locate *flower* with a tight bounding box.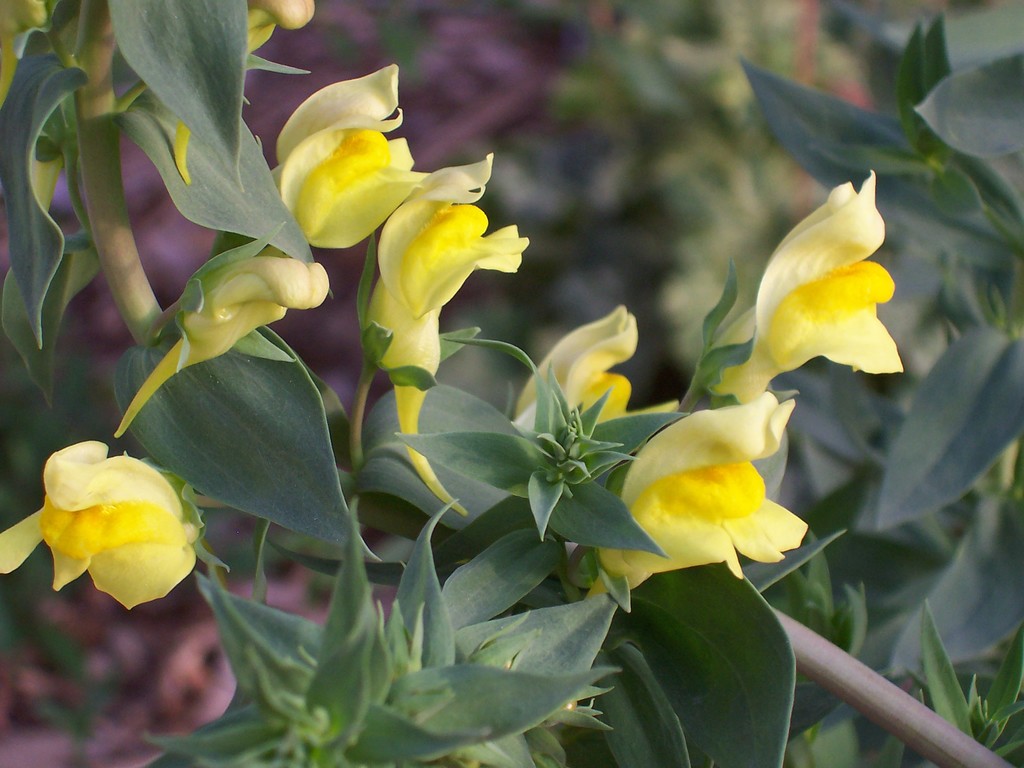
511, 303, 646, 425.
